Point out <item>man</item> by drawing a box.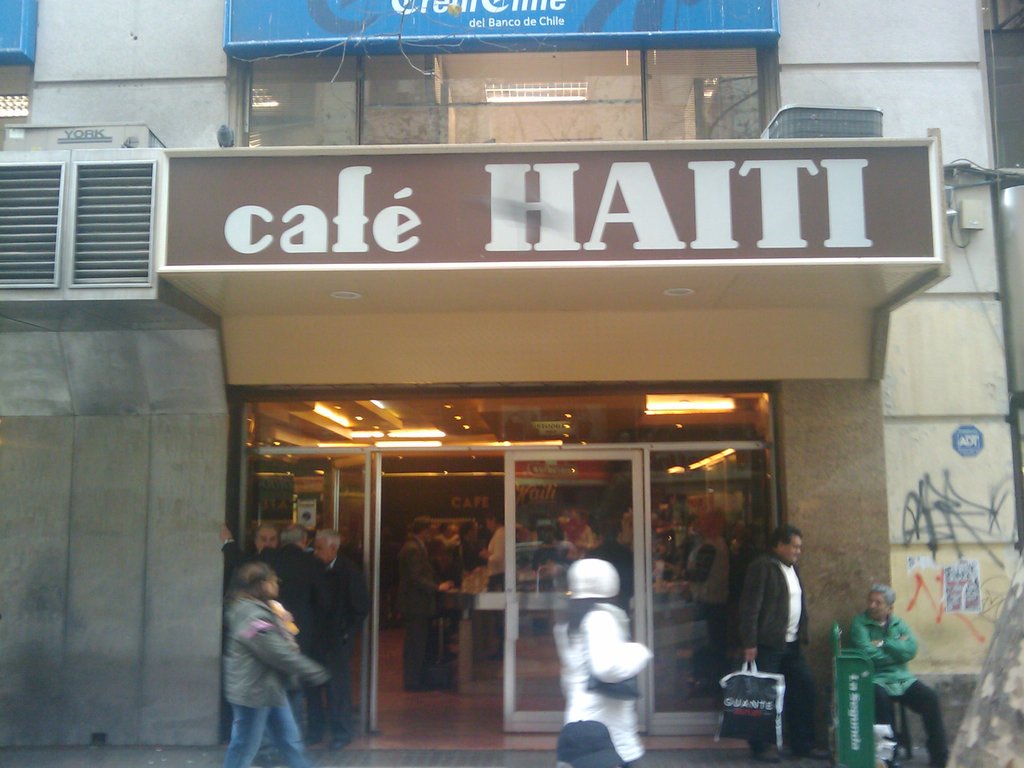
[392,515,439,690].
